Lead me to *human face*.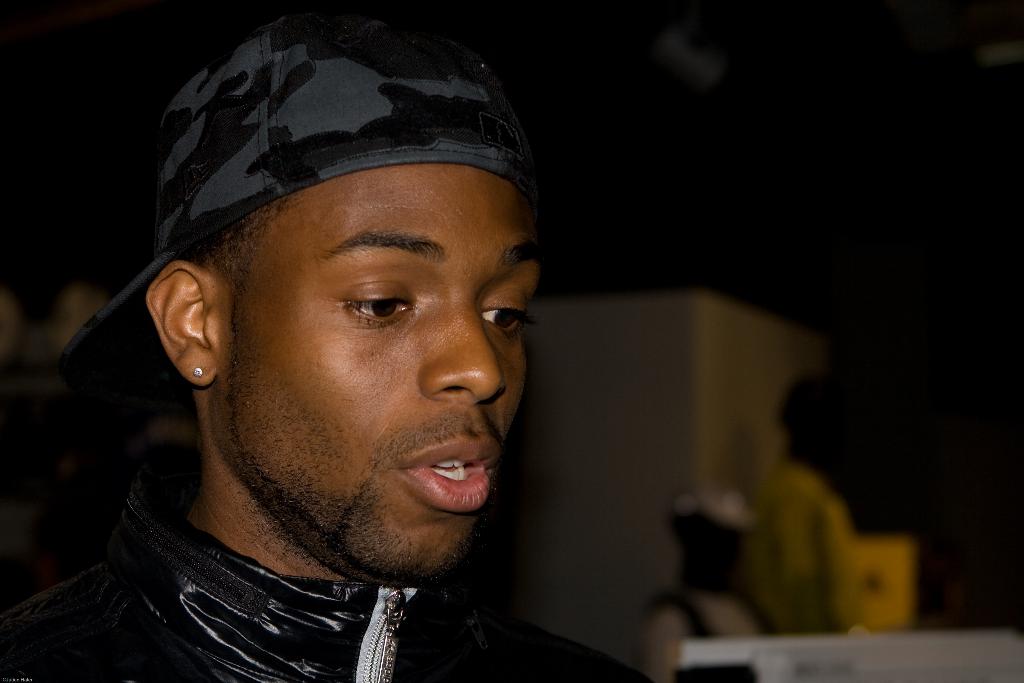
Lead to 217,156,548,589.
